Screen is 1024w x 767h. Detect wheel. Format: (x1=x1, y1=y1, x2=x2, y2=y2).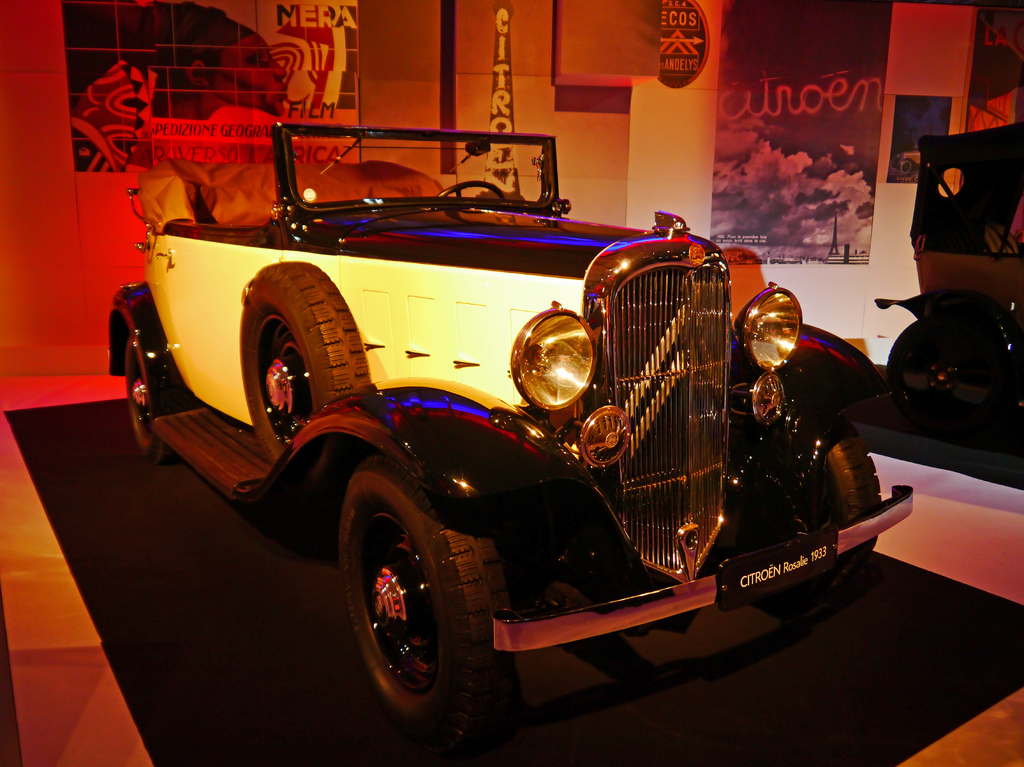
(x1=337, y1=465, x2=492, y2=735).
